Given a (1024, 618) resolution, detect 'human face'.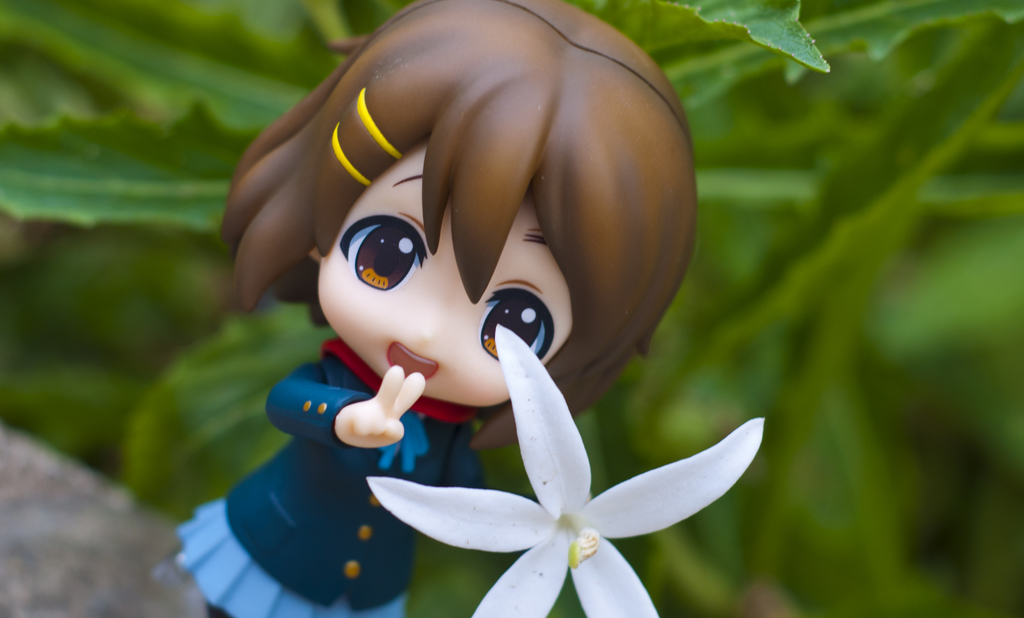
bbox(317, 129, 580, 408).
